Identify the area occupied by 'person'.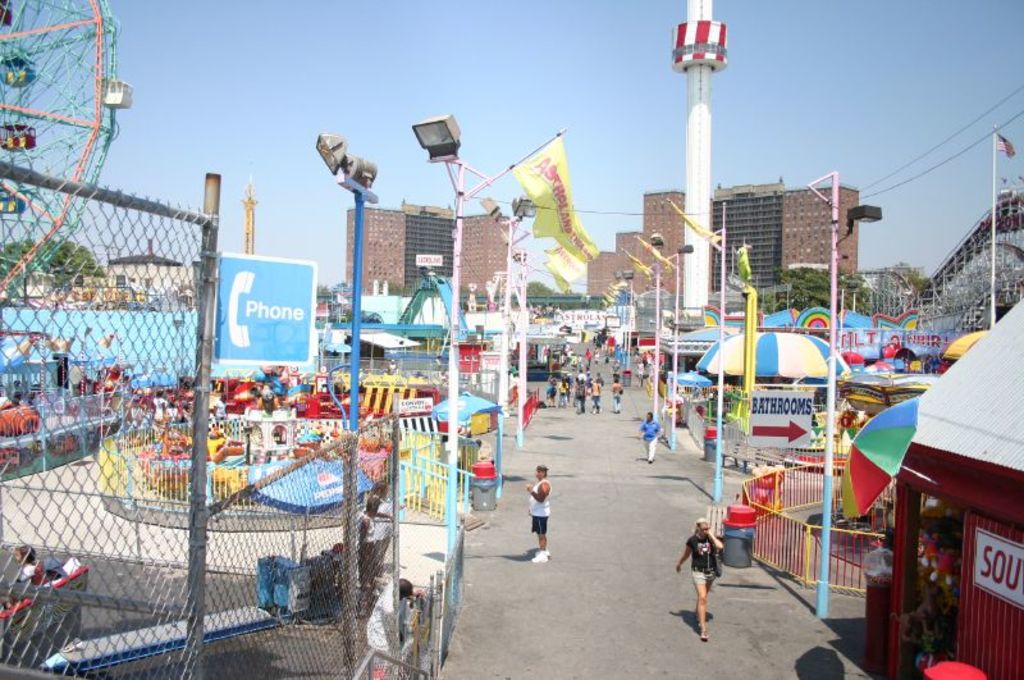
Area: [left=544, top=388, right=559, bottom=411].
